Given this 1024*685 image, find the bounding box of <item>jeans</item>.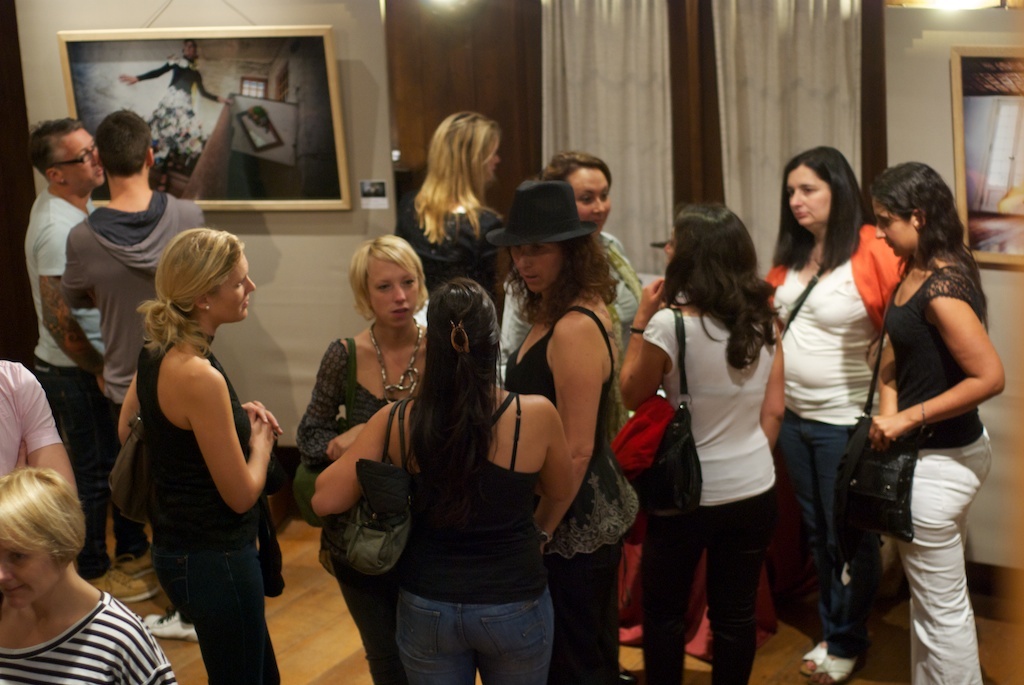
bbox=(148, 539, 277, 684).
